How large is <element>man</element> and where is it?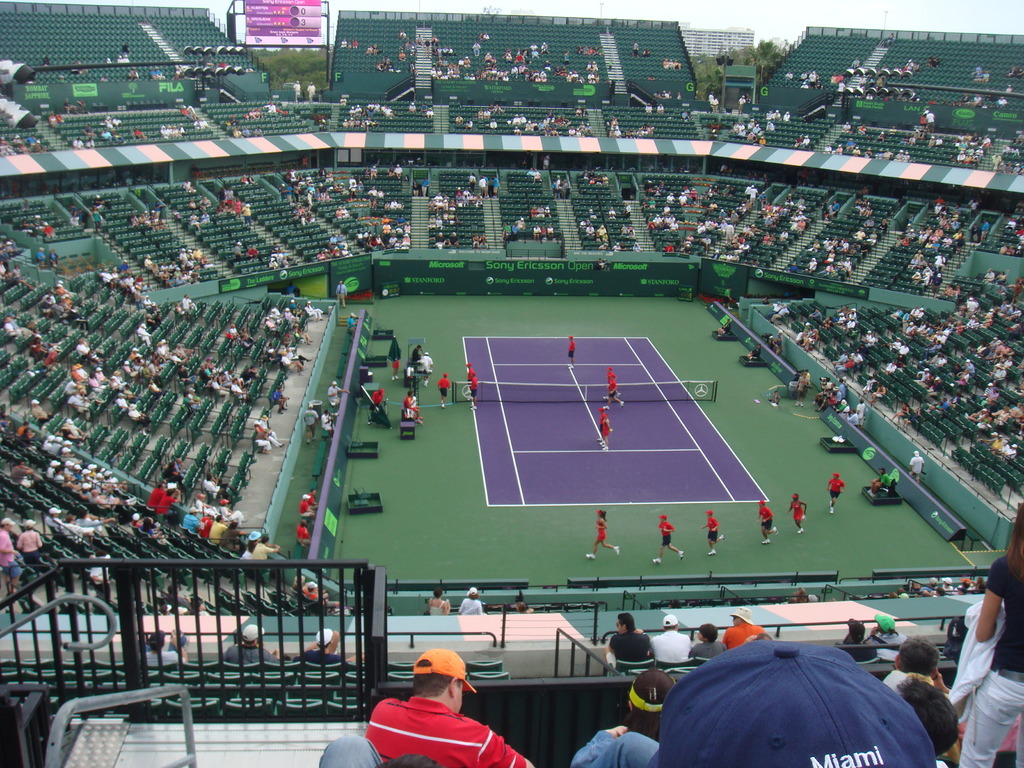
Bounding box: locate(218, 520, 253, 550).
